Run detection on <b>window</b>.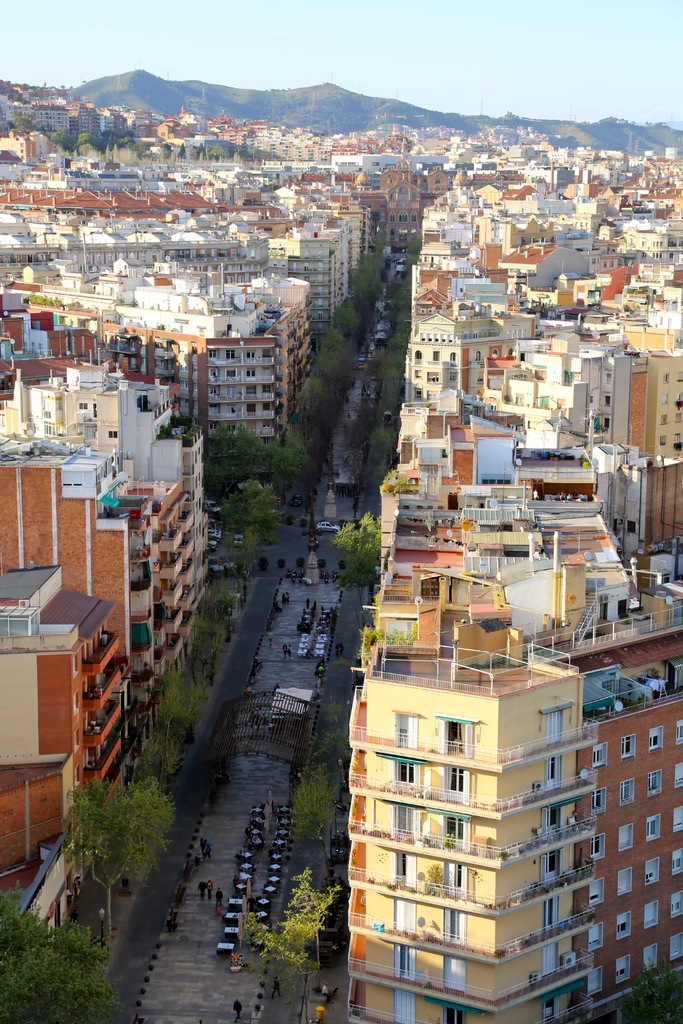
Result: box(603, 396, 610, 408).
